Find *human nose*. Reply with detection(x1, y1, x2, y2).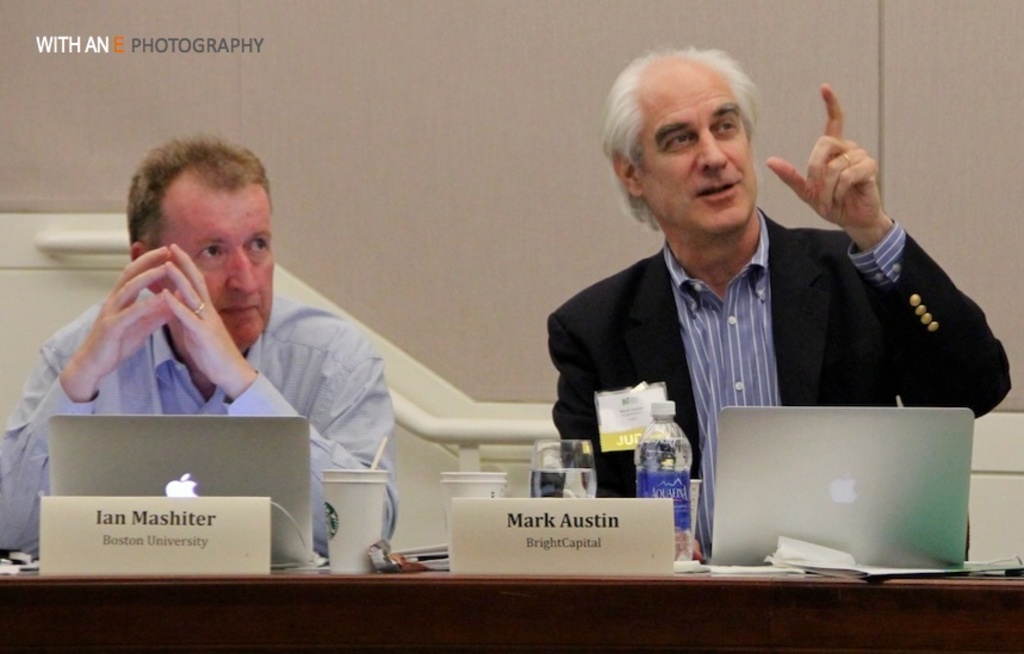
detection(229, 241, 260, 298).
